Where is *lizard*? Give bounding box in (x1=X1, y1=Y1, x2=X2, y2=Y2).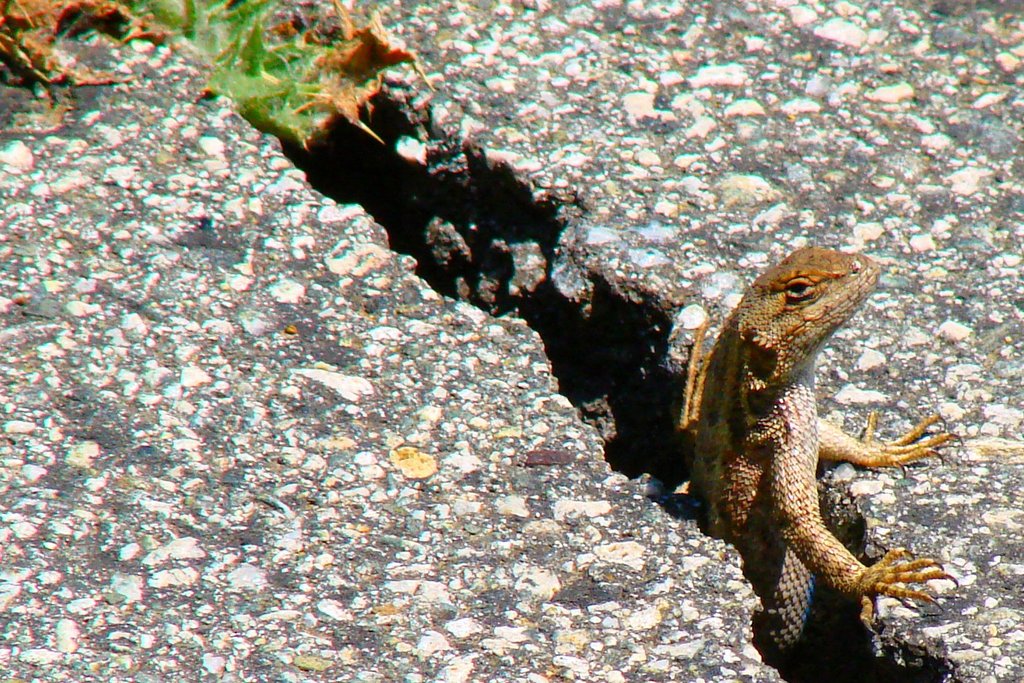
(x1=671, y1=252, x2=970, y2=682).
